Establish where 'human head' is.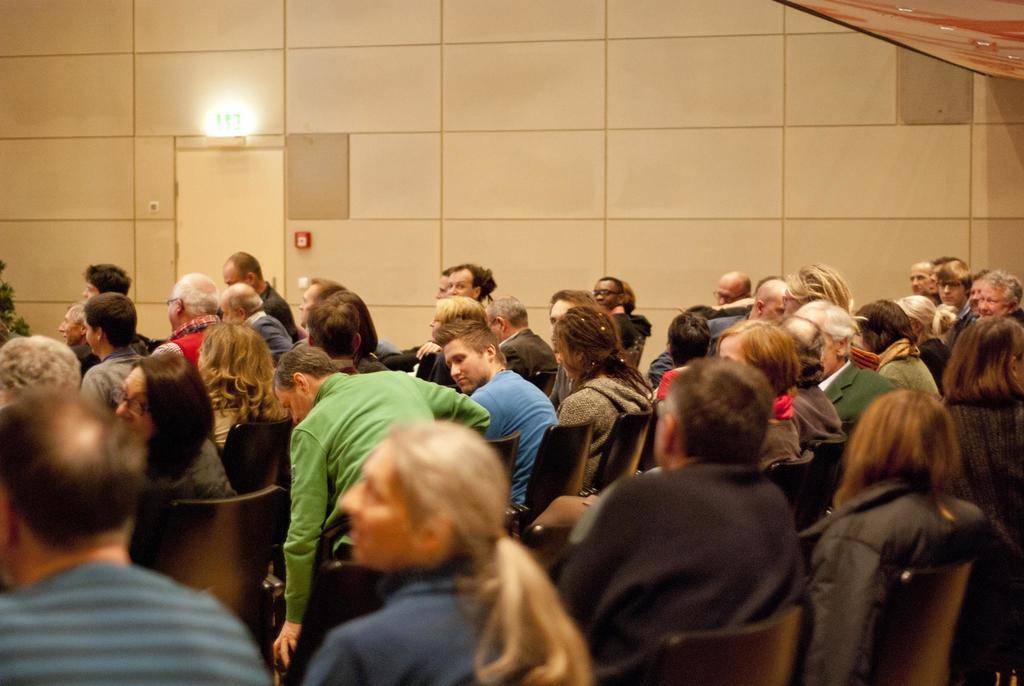
Established at [left=428, top=318, right=500, bottom=394].
